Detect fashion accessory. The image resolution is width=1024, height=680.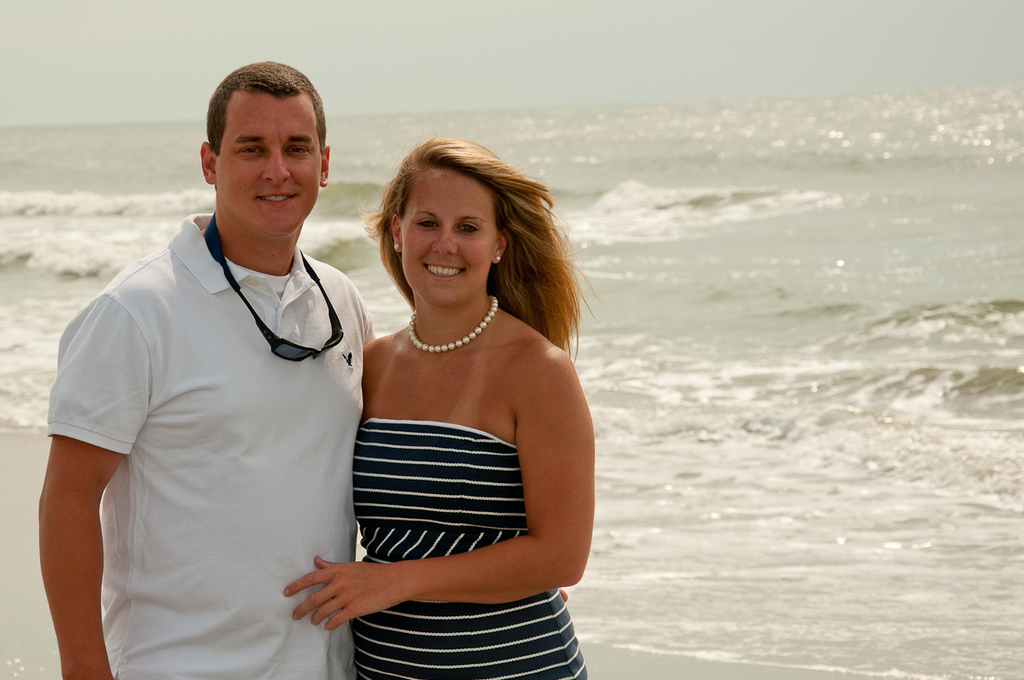
(left=390, top=240, right=403, bottom=250).
